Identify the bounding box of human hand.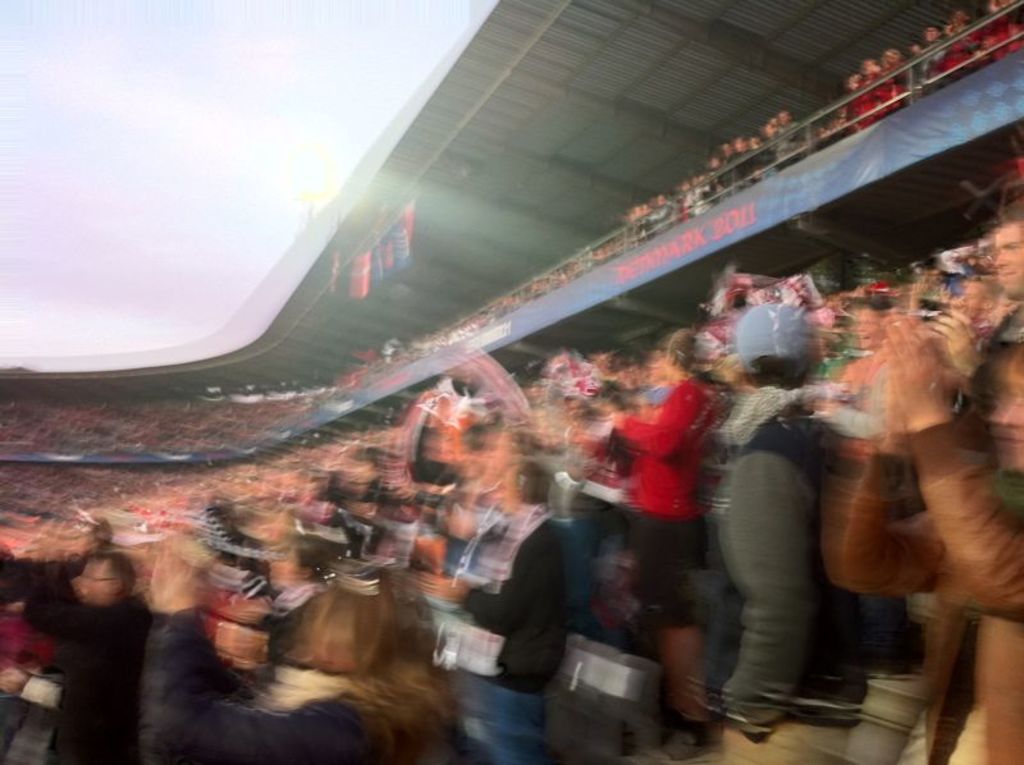
[881, 315, 954, 422].
